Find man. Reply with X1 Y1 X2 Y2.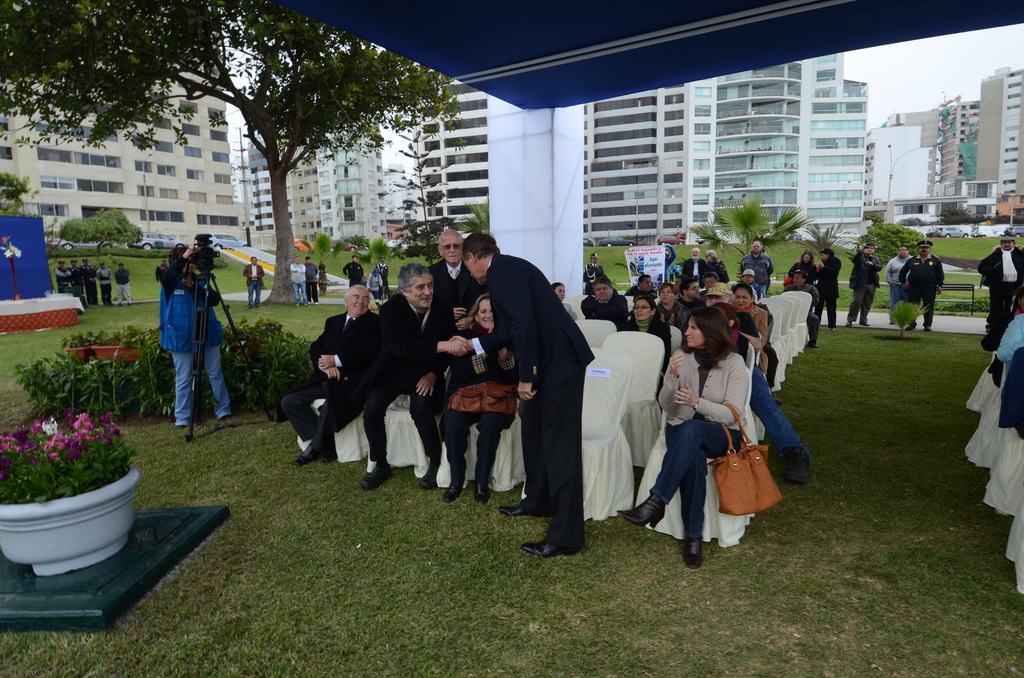
424 229 486 320.
